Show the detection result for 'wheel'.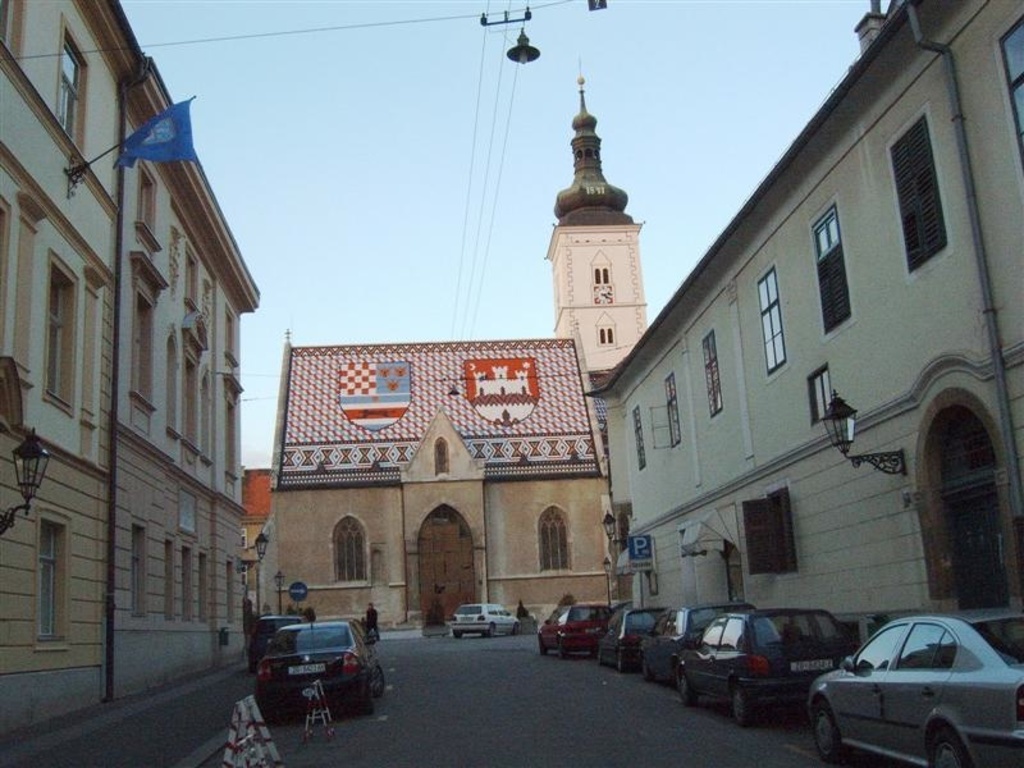
box=[678, 675, 696, 705].
